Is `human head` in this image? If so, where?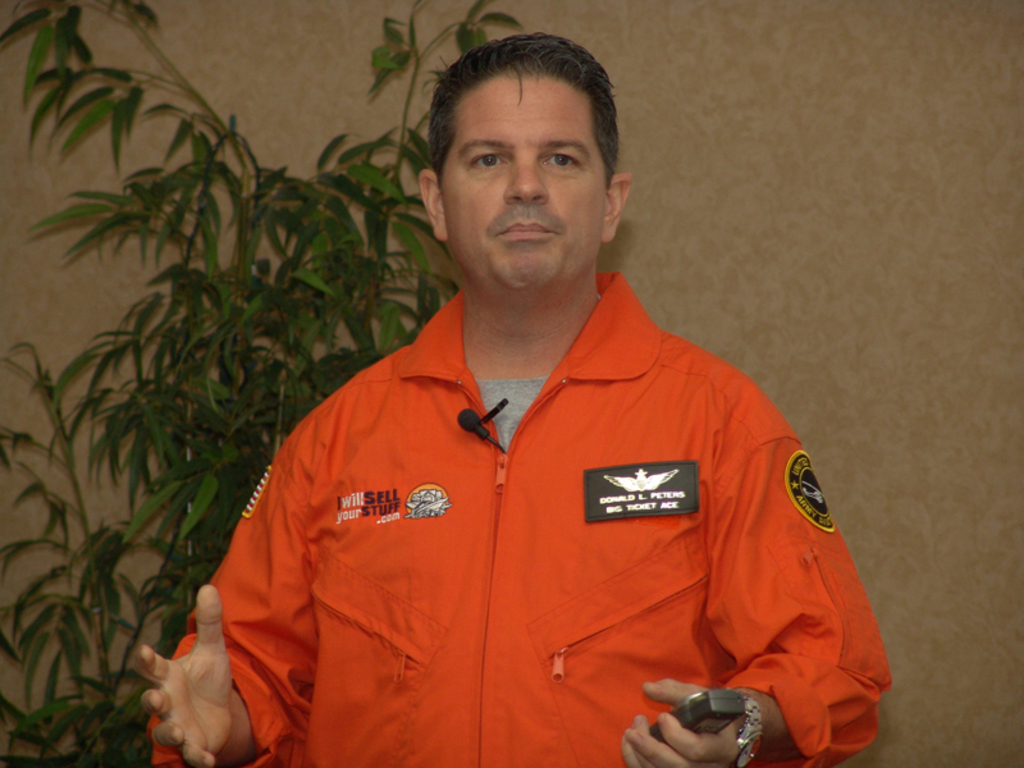
Yes, at l=413, t=32, r=639, b=285.
